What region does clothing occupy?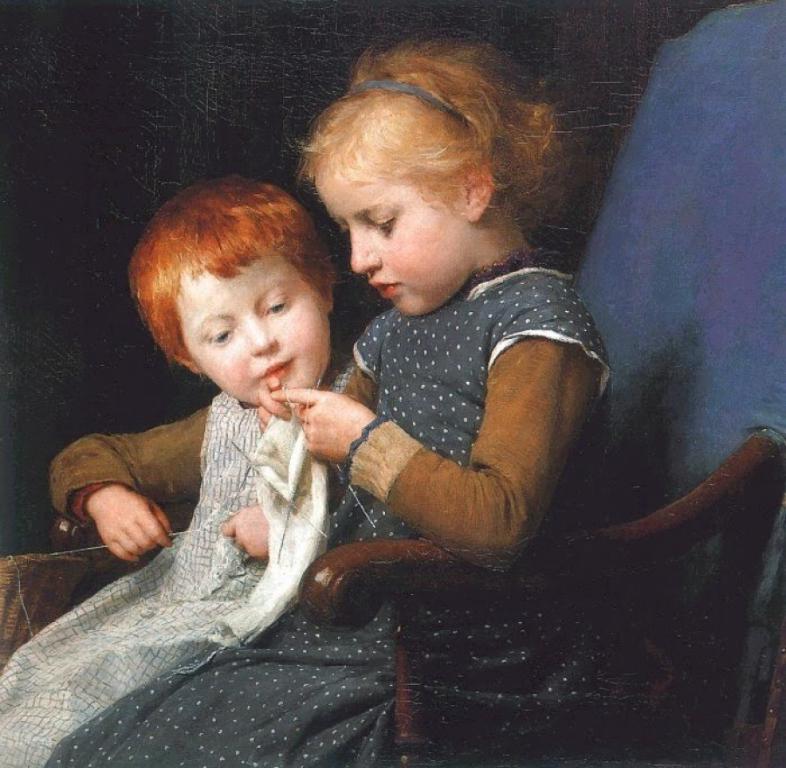
45 251 622 767.
